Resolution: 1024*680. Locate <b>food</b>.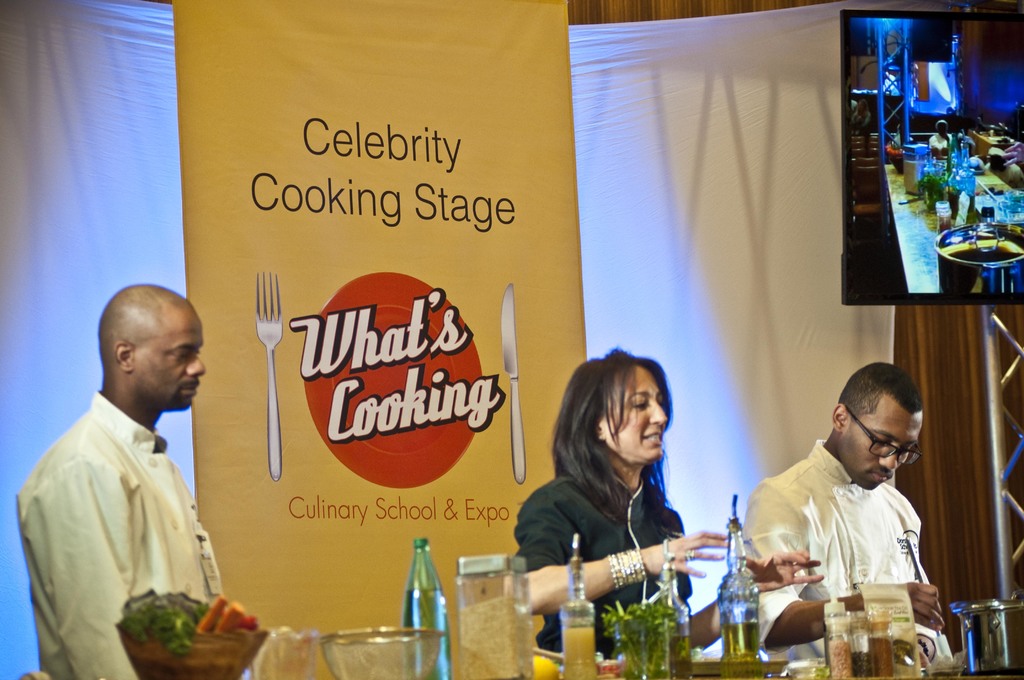
crop(885, 143, 905, 157).
